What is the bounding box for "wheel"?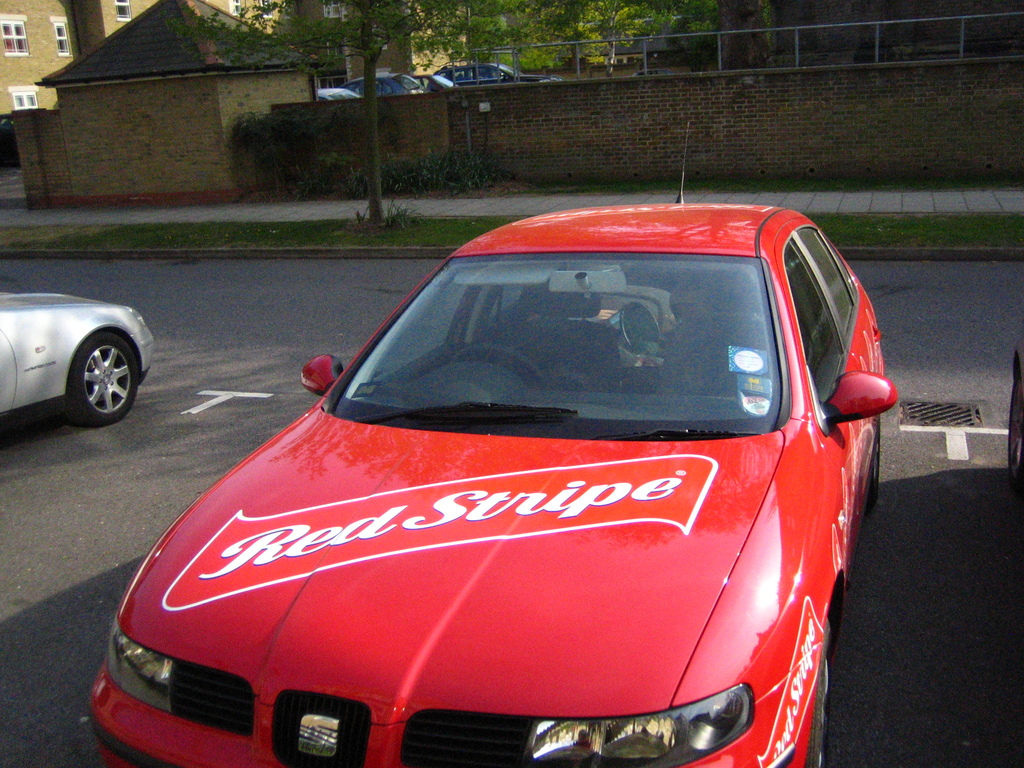
region(58, 328, 142, 429).
